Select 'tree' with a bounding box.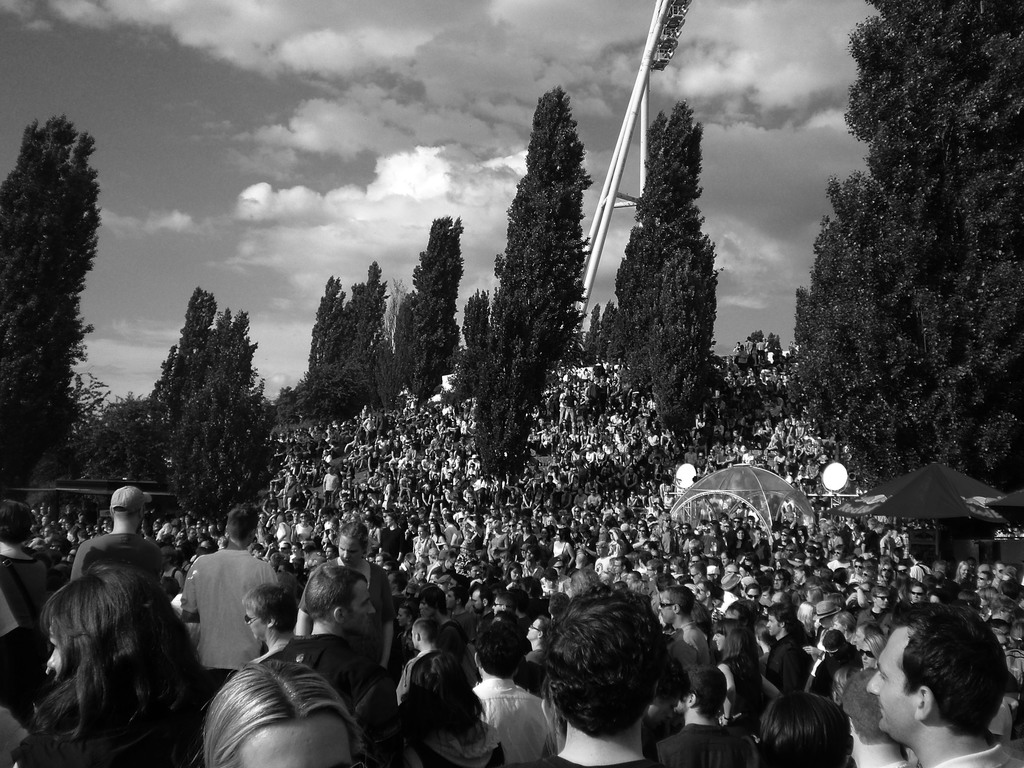
box=[470, 81, 585, 484].
